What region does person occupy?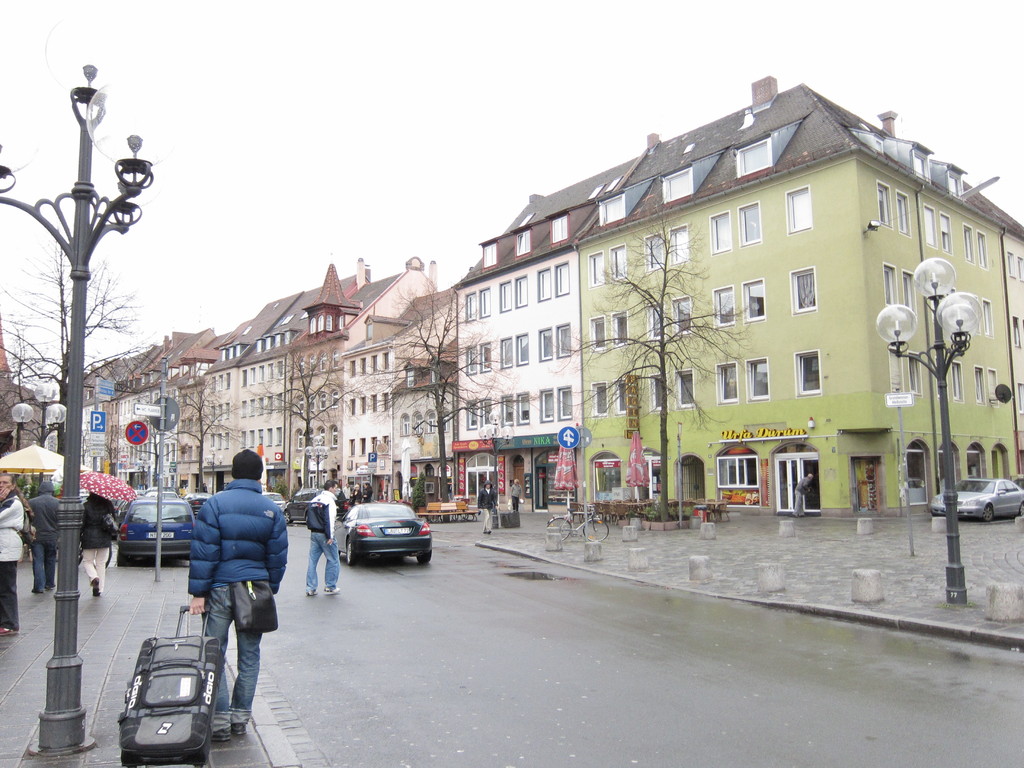
pyautogui.locateOnScreen(31, 477, 60, 593).
